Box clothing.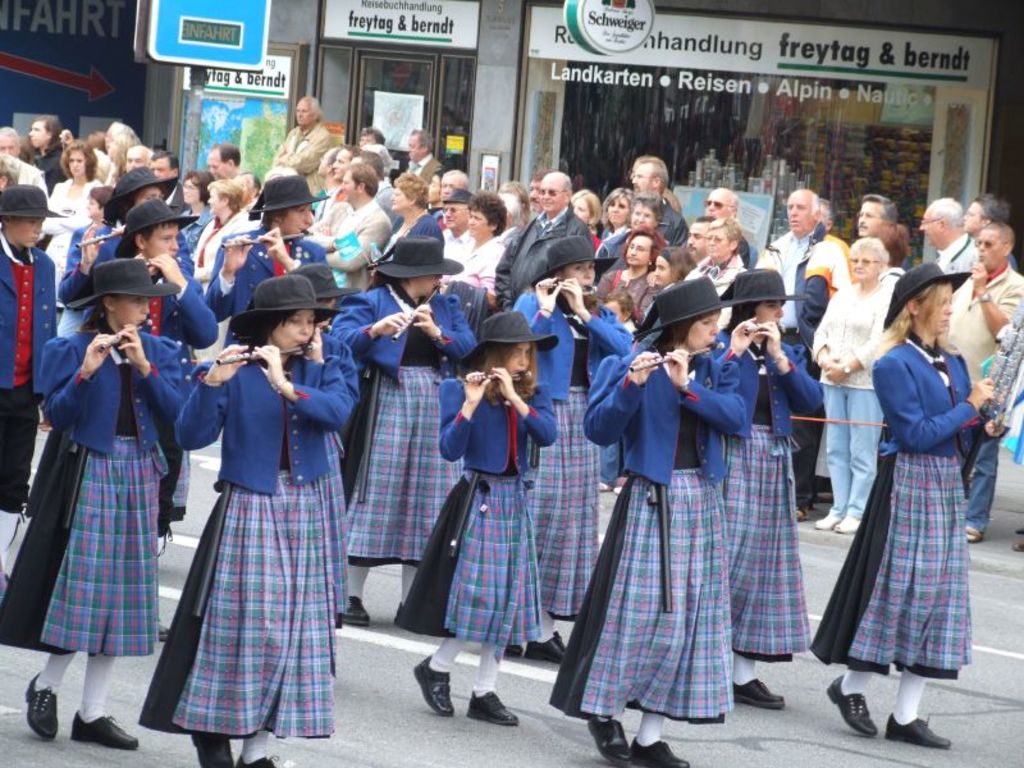
457/234/506/288.
